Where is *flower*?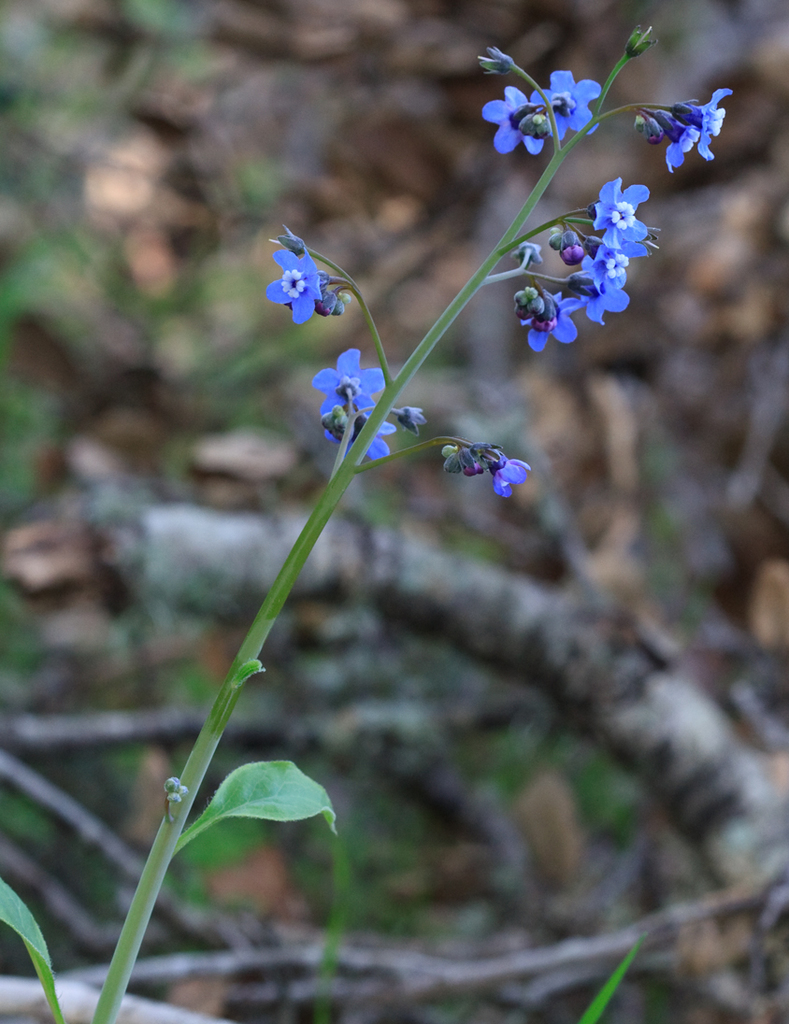
(518, 285, 581, 359).
